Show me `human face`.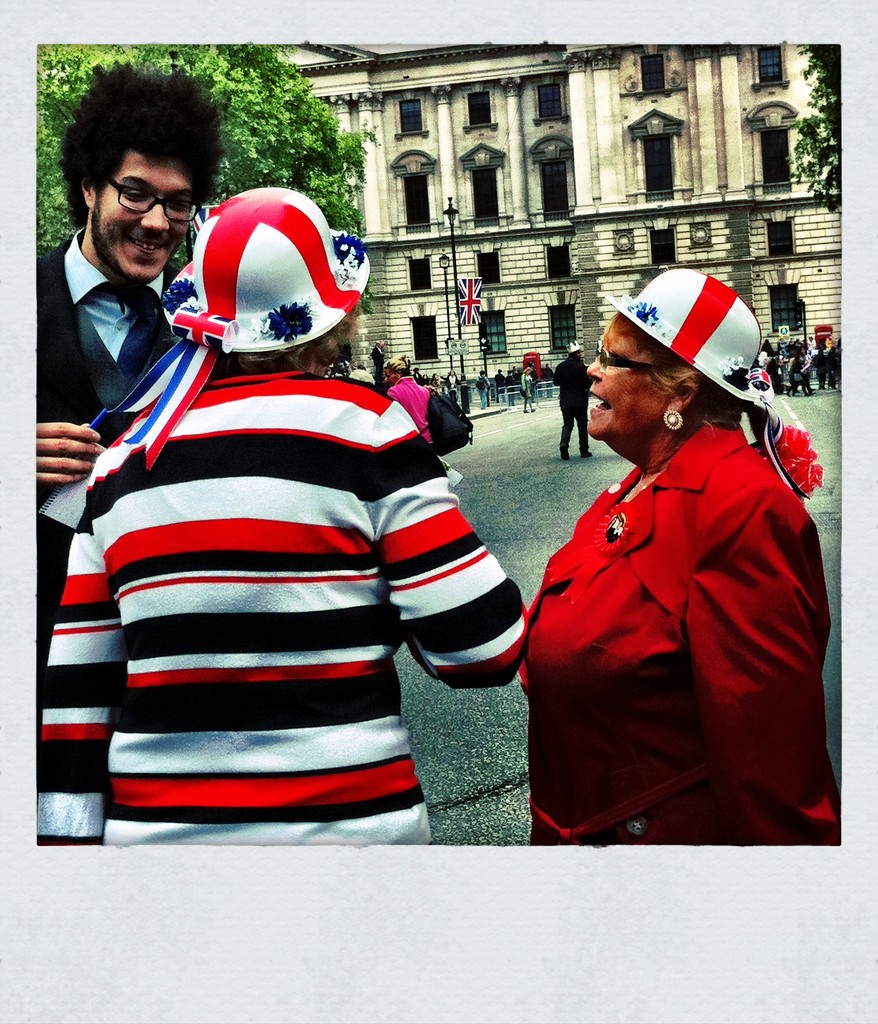
`human face` is here: [left=92, top=150, right=191, bottom=282].
